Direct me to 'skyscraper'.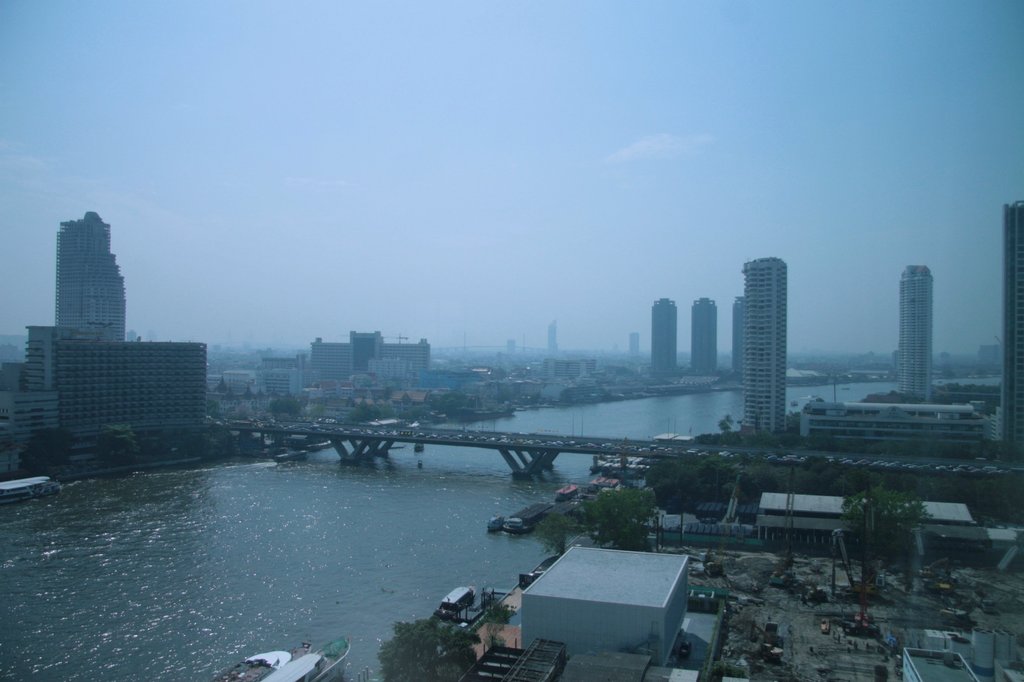
Direction: <bbox>18, 322, 200, 434</bbox>.
